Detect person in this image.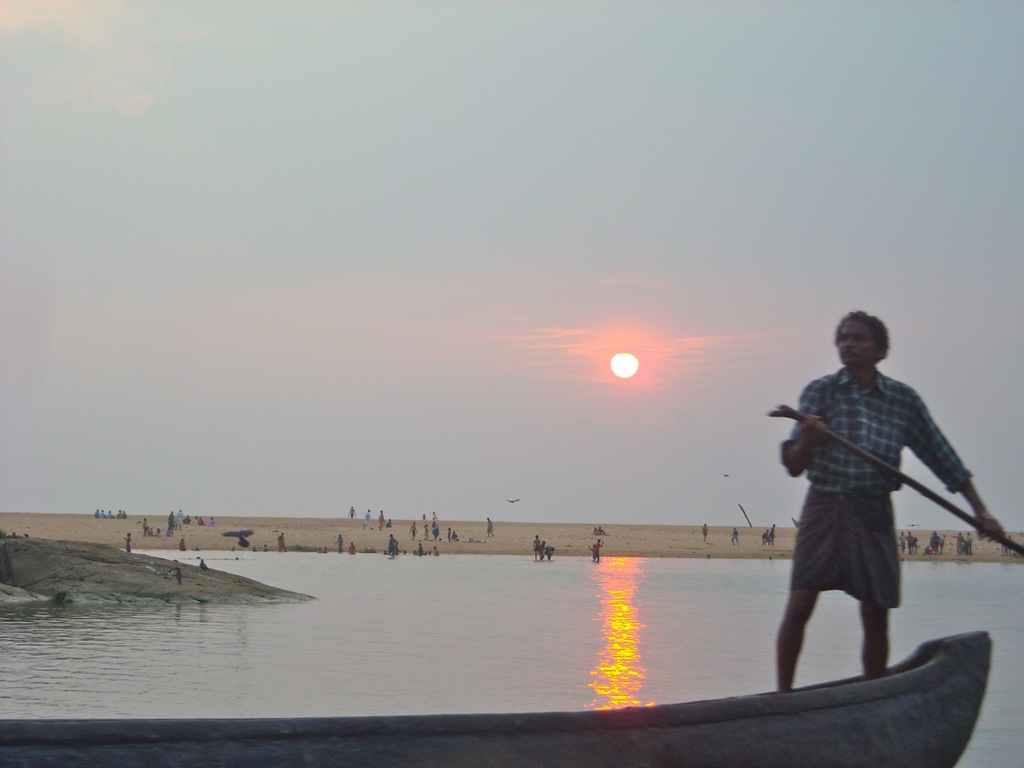
Detection: left=174, top=510, right=186, bottom=530.
